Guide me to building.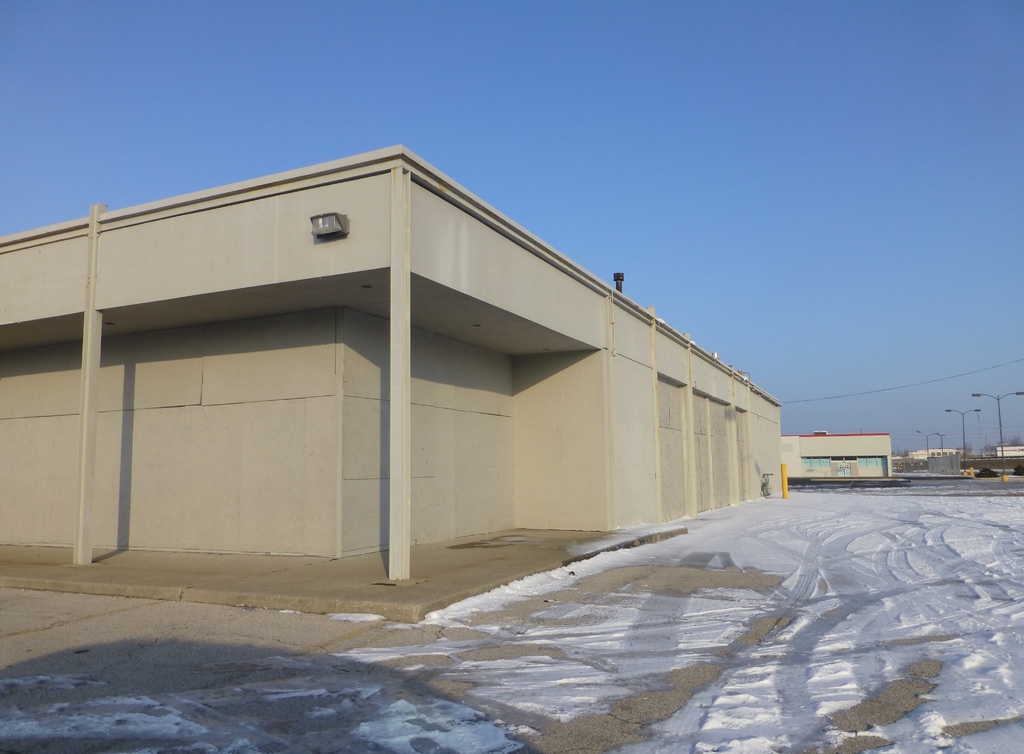
Guidance: 908:450:956:460.
